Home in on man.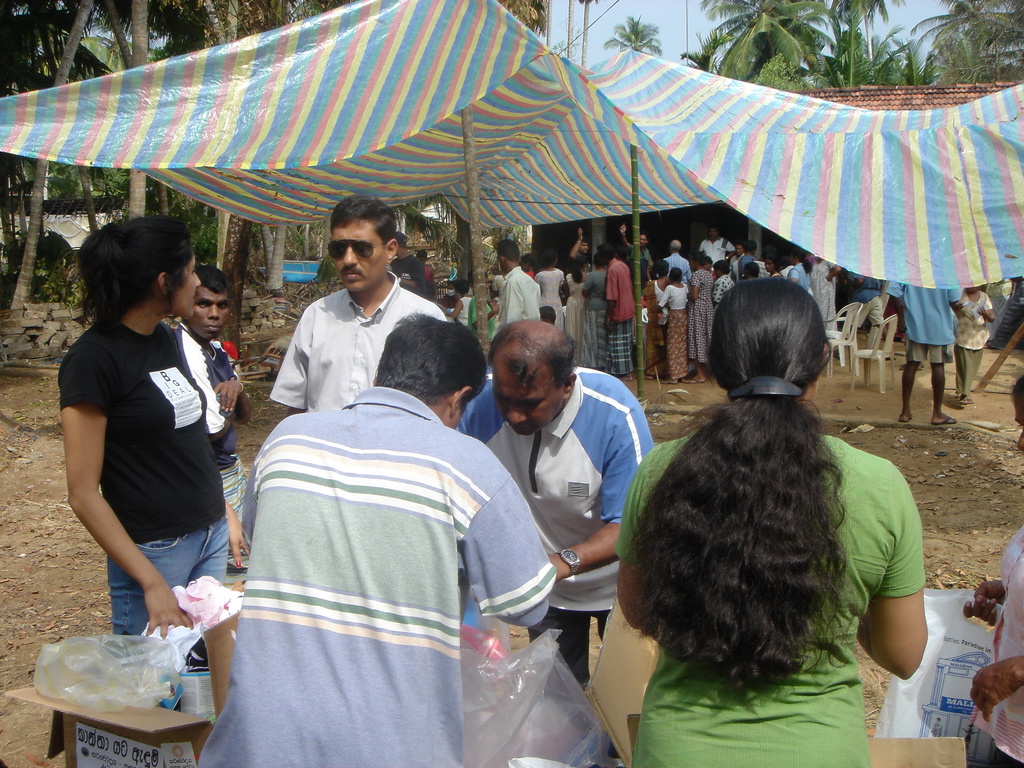
Homed in at crop(172, 263, 255, 593).
